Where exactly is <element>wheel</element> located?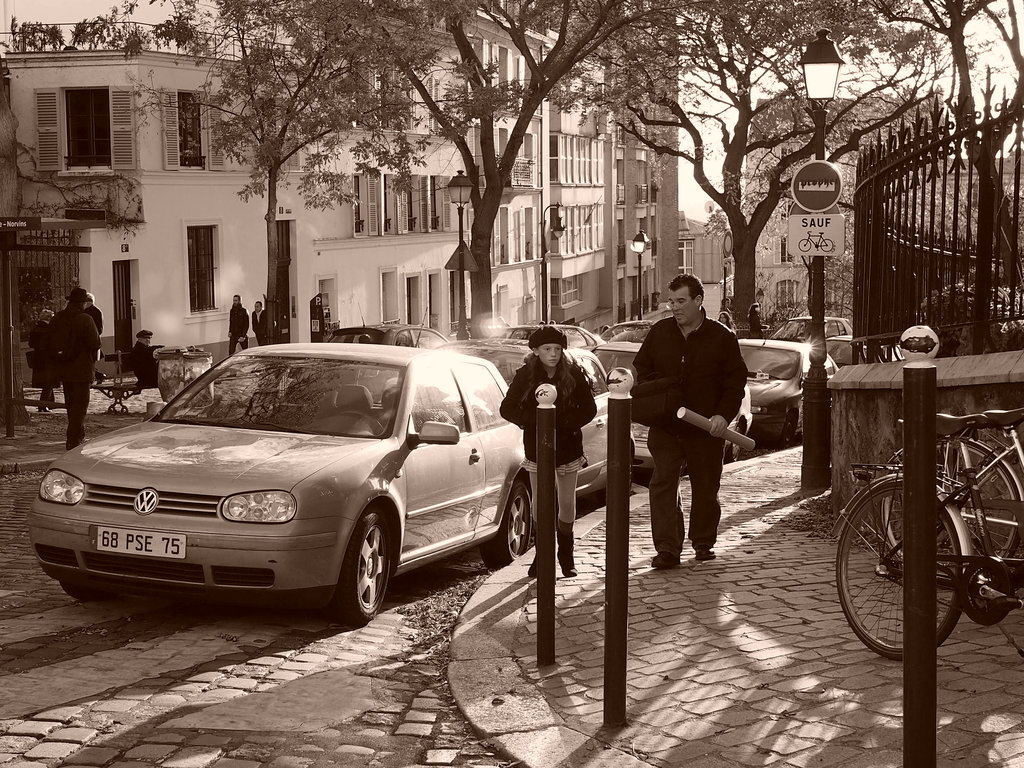
Its bounding box is <box>483,464,532,567</box>.
